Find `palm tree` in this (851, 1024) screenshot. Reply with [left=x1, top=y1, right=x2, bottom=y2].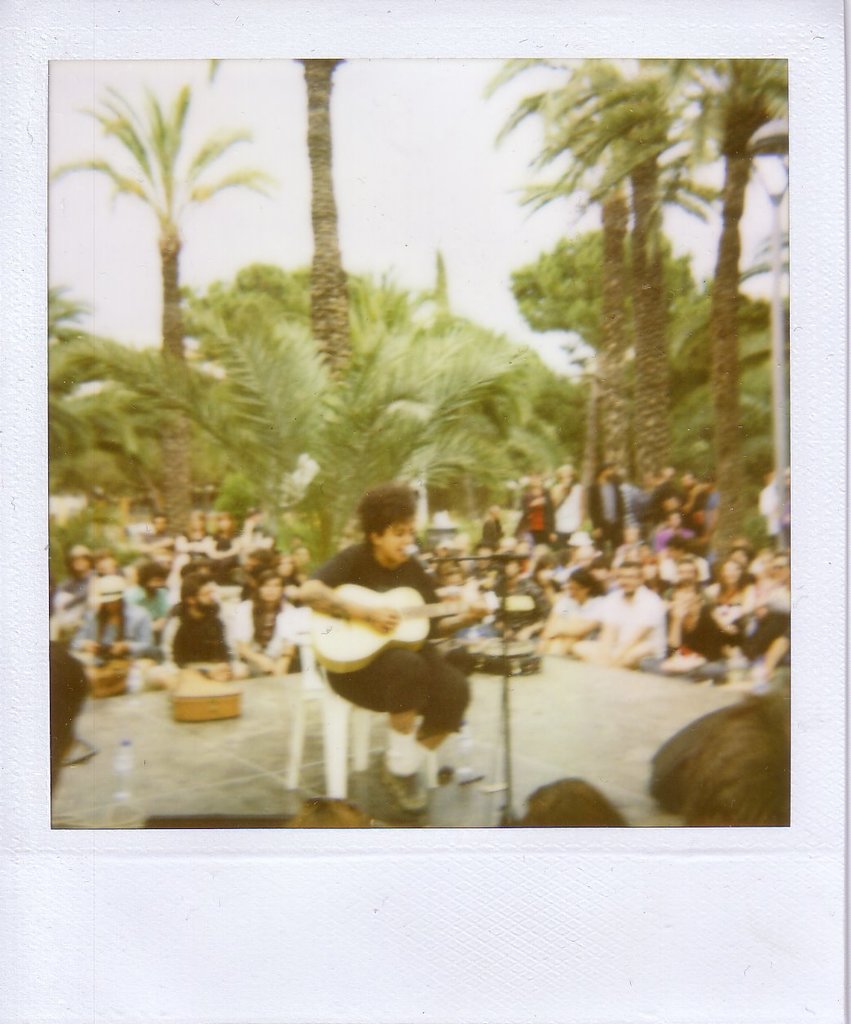
[left=499, top=54, right=659, bottom=547].
